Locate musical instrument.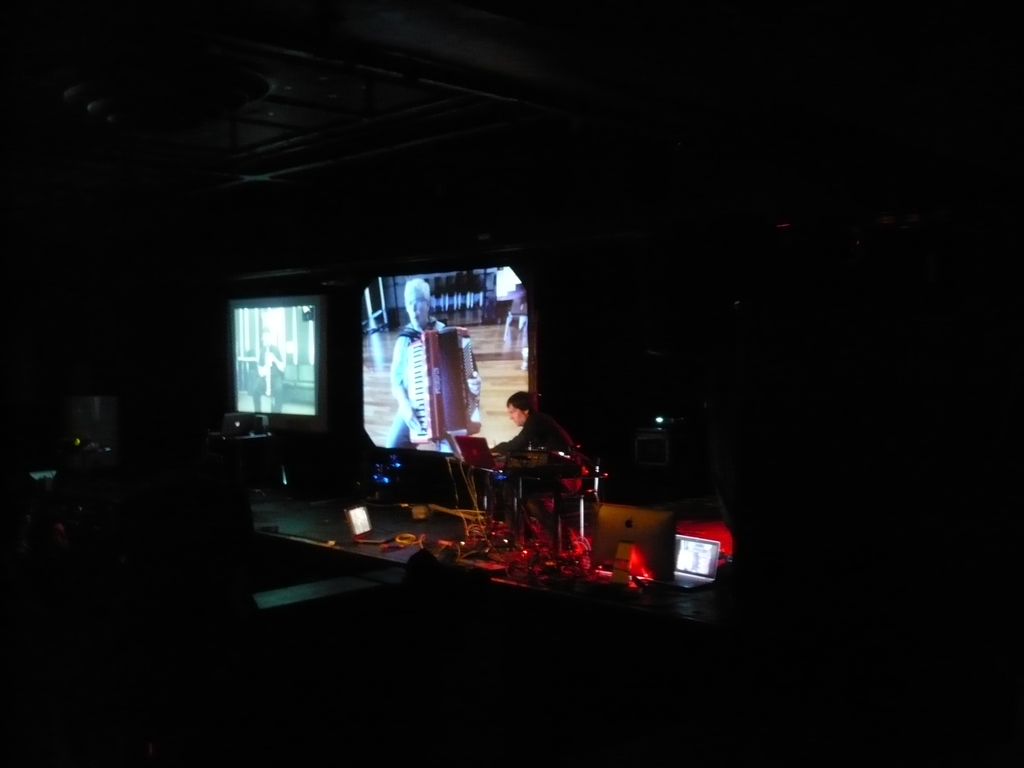
Bounding box: x1=409 y1=326 x2=481 y2=442.
